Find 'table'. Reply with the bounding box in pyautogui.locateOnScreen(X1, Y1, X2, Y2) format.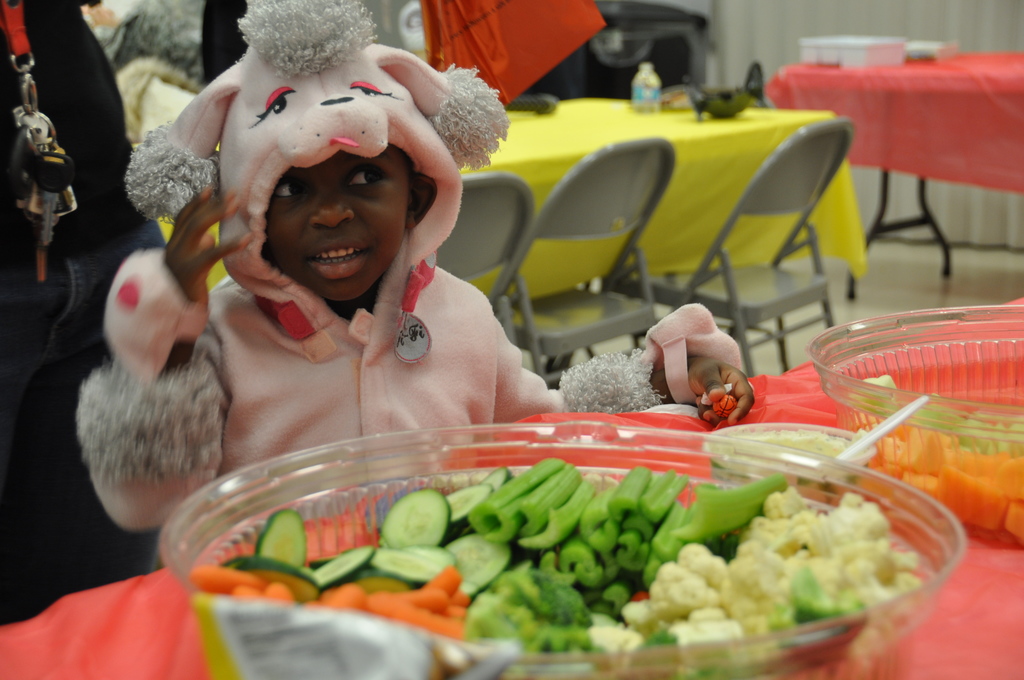
pyautogui.locateOnScreen(3, 294, 1023, 679).
